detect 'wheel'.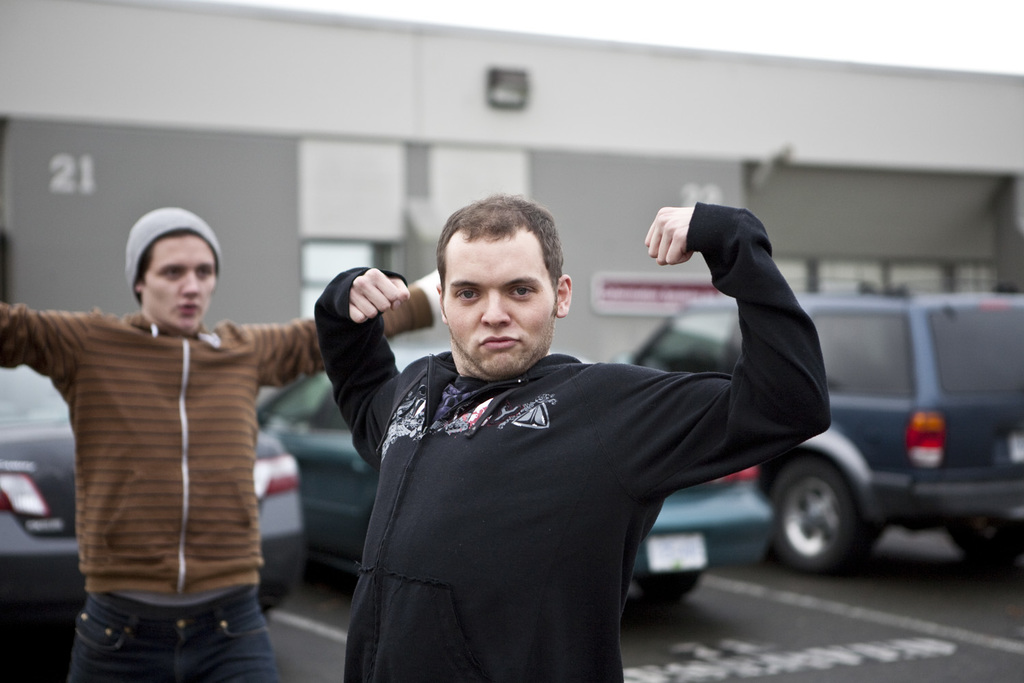
Detected at 634 569 698 604.
